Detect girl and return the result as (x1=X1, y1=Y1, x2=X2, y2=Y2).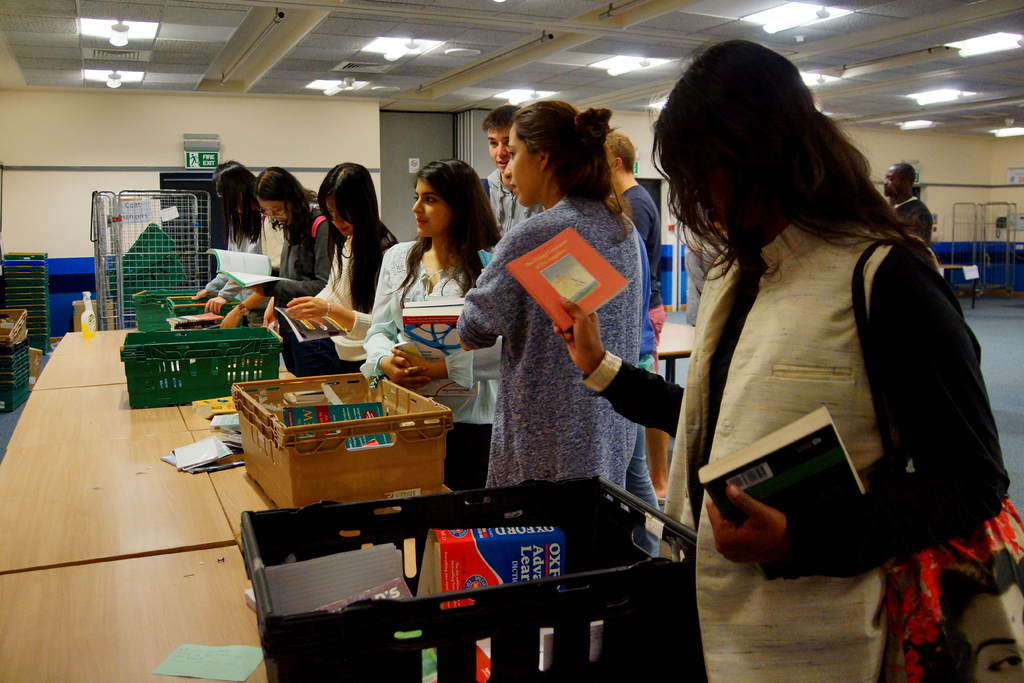
(x1=552, y1=47, x2=1009, y2=681).
